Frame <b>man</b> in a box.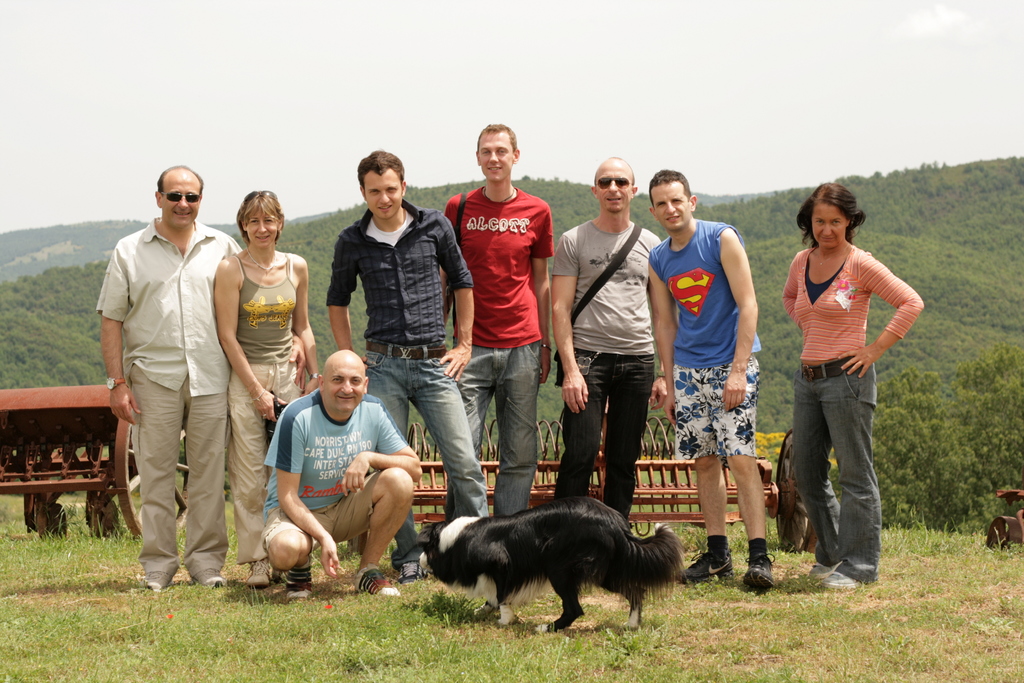
328:147:486:593.
